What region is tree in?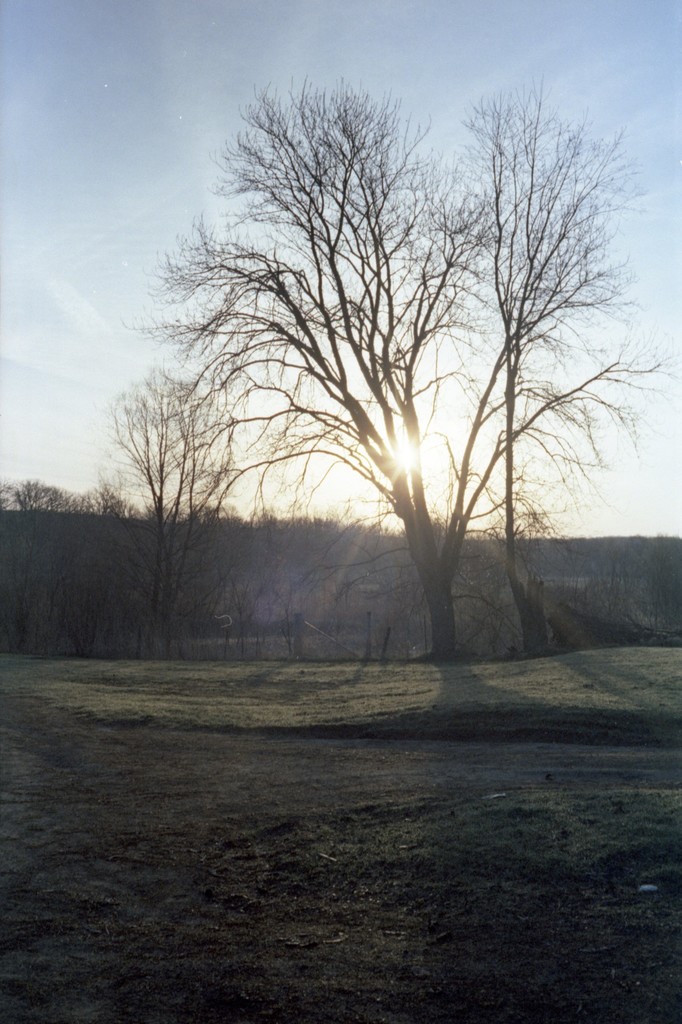
pyautogui.locateOnScreen(145, 79, 650, 666).
